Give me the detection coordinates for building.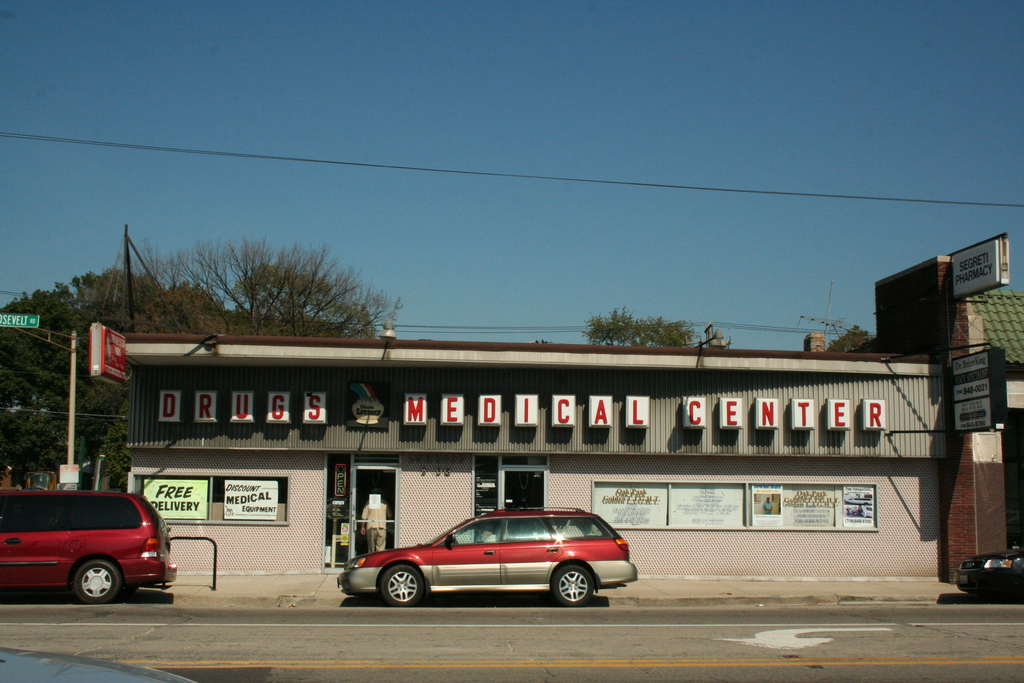
bbox=(121, 333, 958, 583).
